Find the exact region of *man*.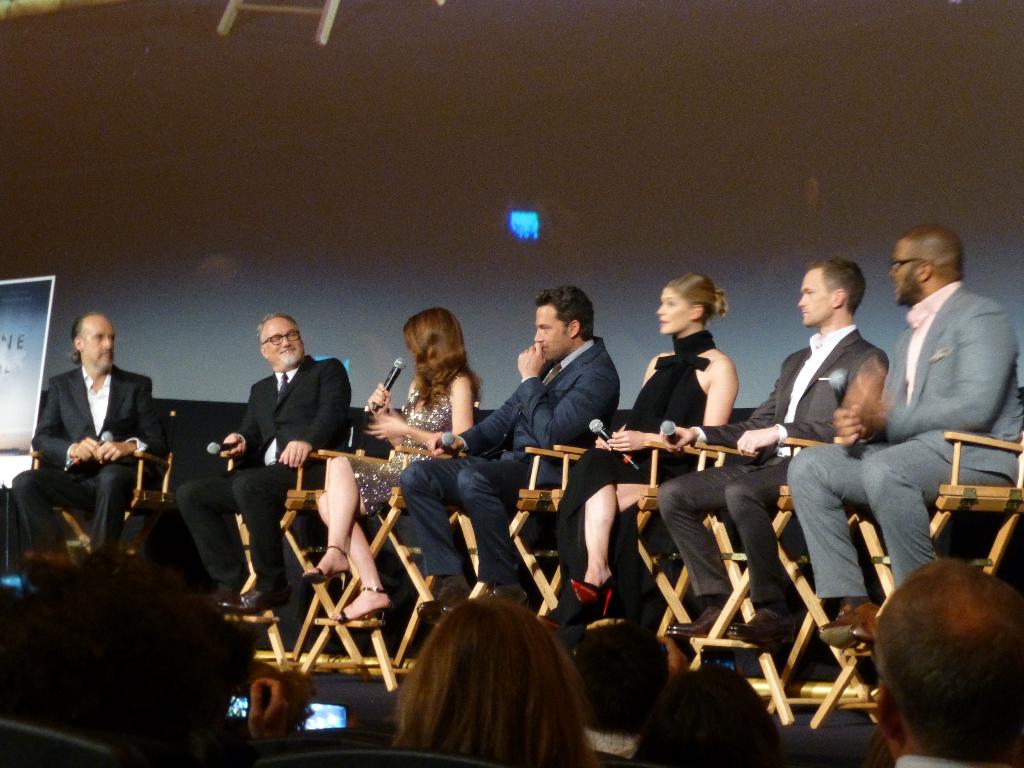
Exact region: (787, 219, 1014, 645).
